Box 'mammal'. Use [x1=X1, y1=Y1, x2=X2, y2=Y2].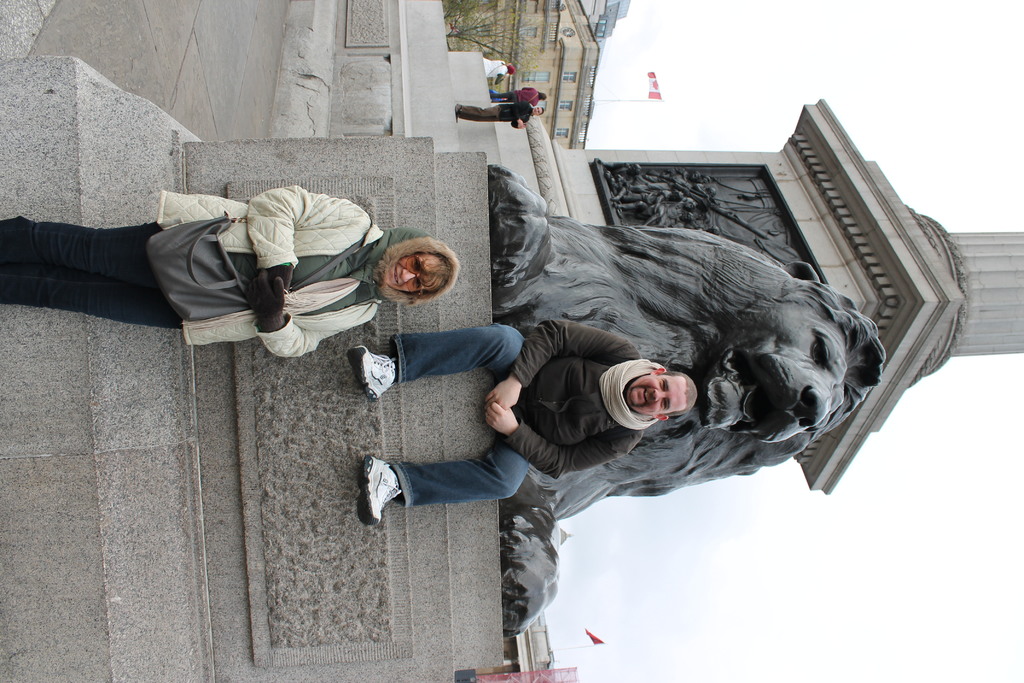
[x1=348, y1=316, x2=697, y2=525].
